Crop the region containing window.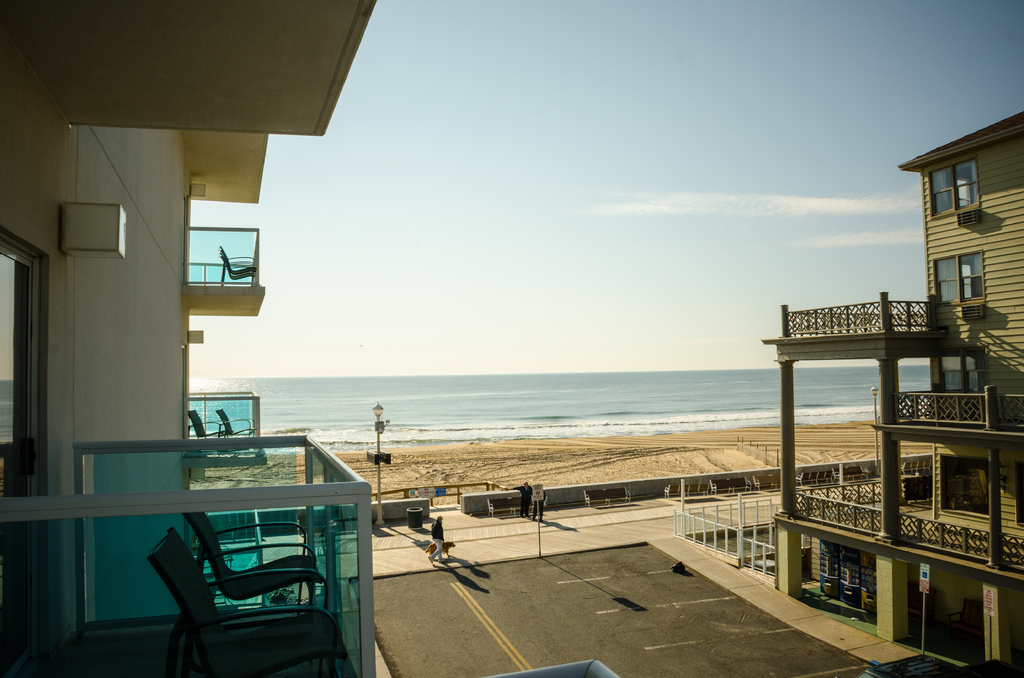
Crop region: (x1=934, y1=252, x2=983, y2=304).
